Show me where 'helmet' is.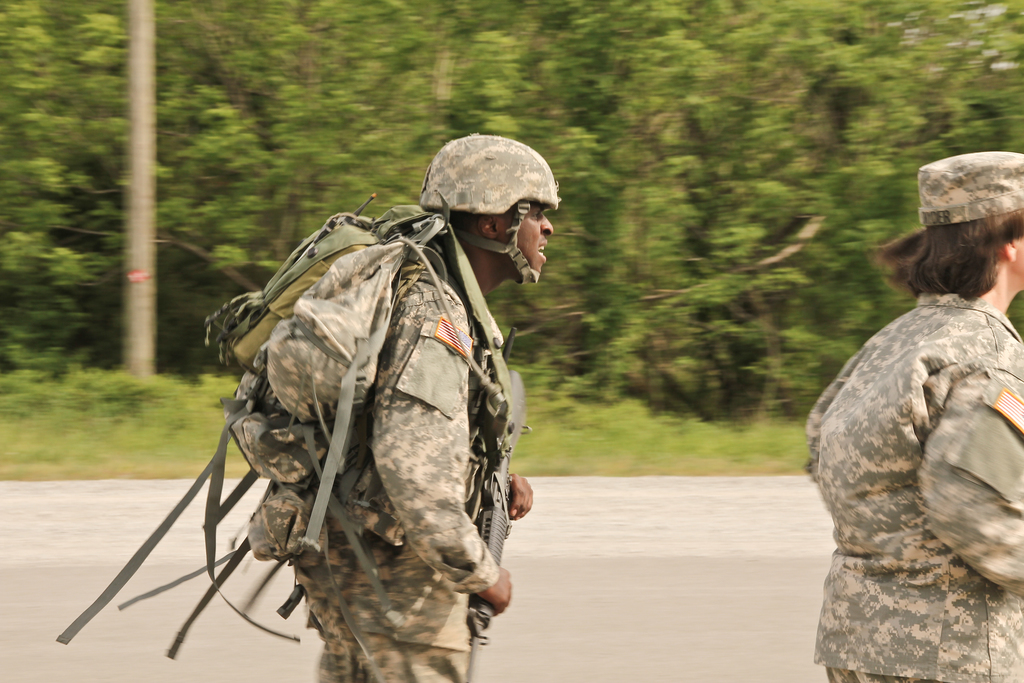
'helmet' is at (left=428, top=135, right=564, bottom=295).
